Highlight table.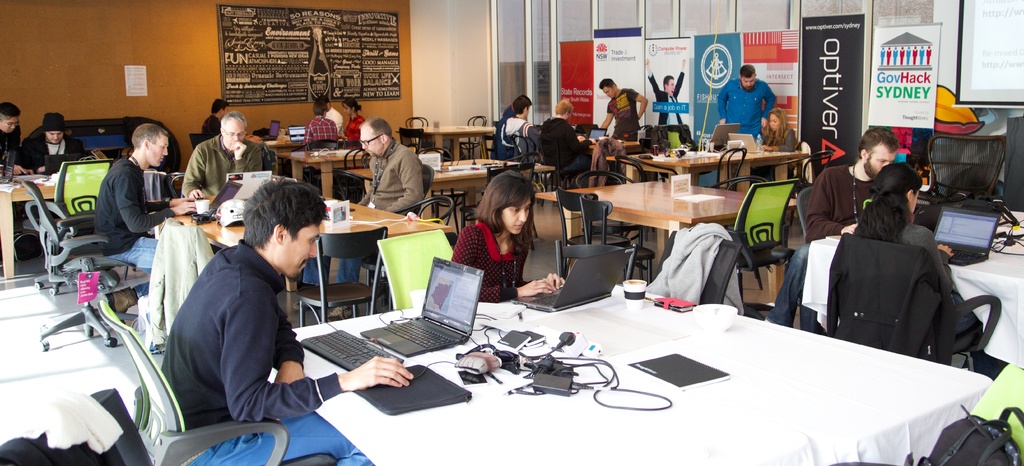
Highlighted region: (x1=154, y1=194, x2=457, y2=292).
